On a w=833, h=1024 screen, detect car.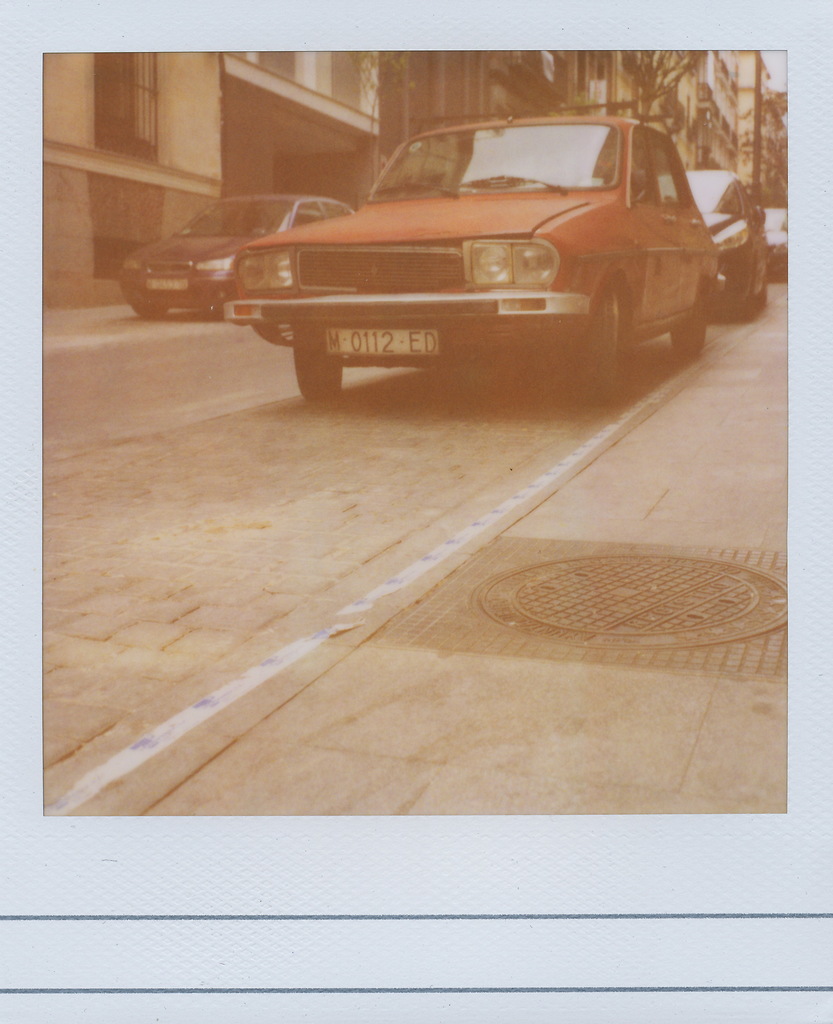
pyautogui.locateOnScreen(226, 118, 723, 402).
